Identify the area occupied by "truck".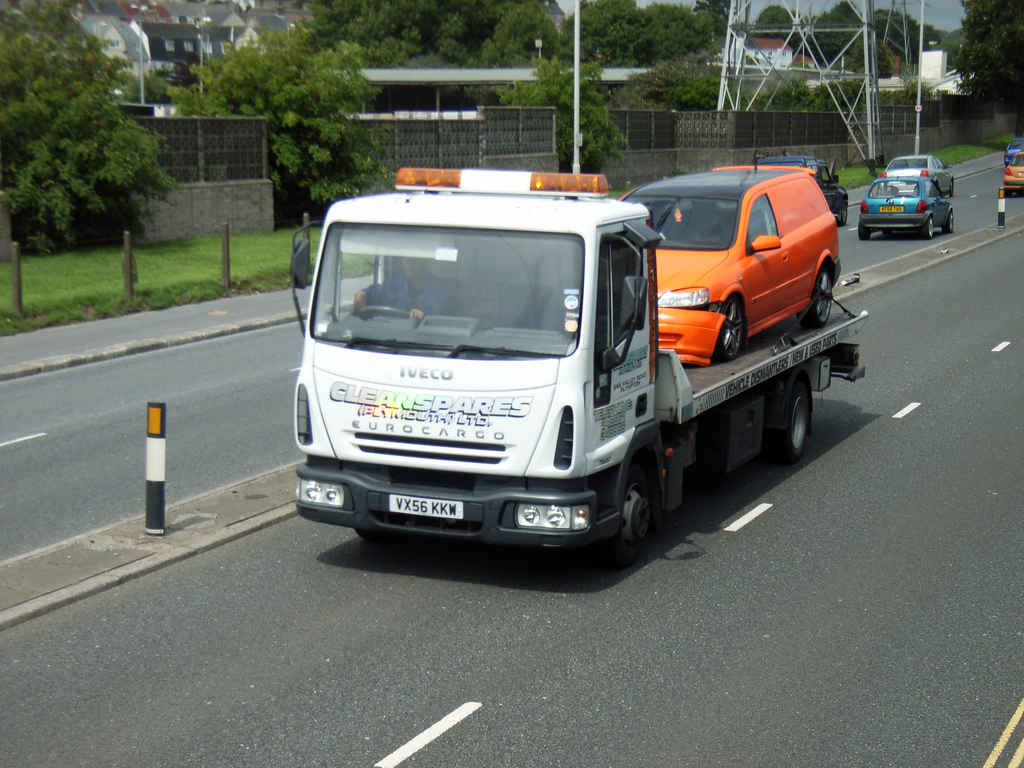
Area: 301/153/845/580.
